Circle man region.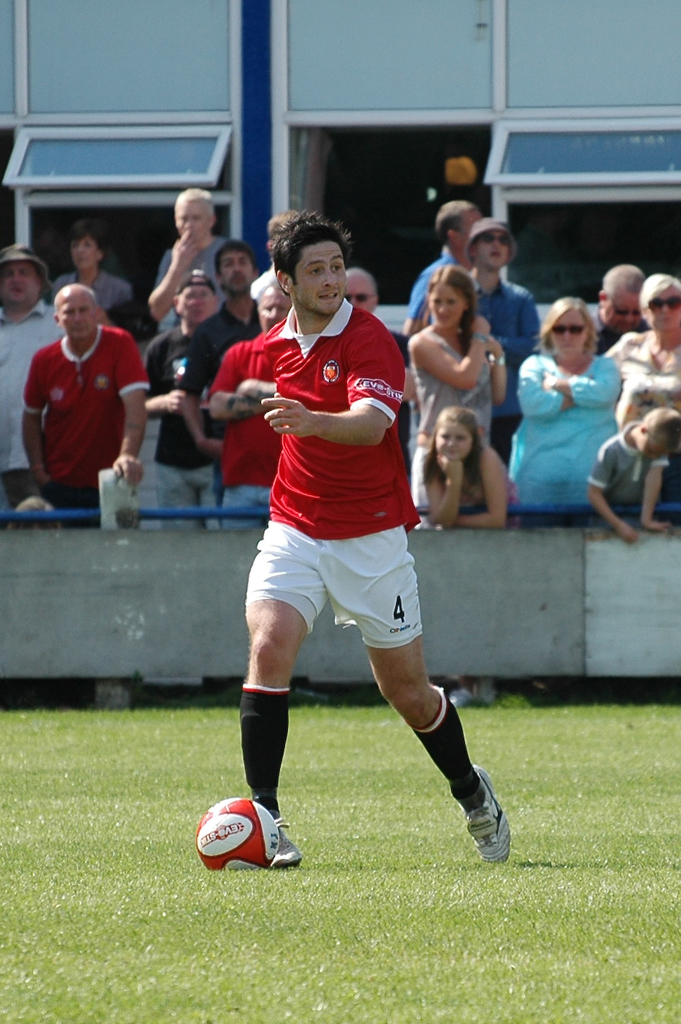
Region: [20,280,148,513].
